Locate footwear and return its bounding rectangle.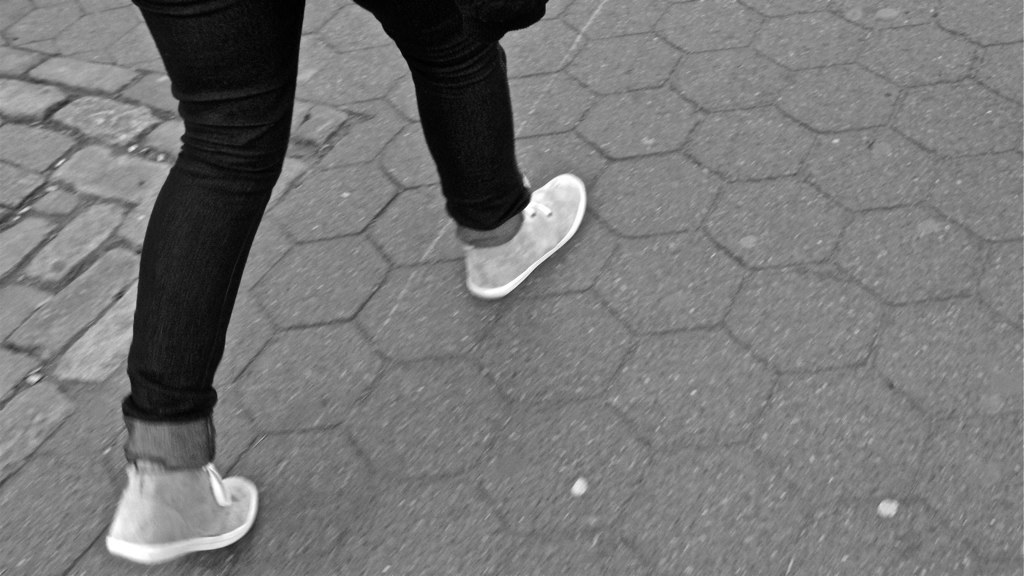
464:173:588:295.
